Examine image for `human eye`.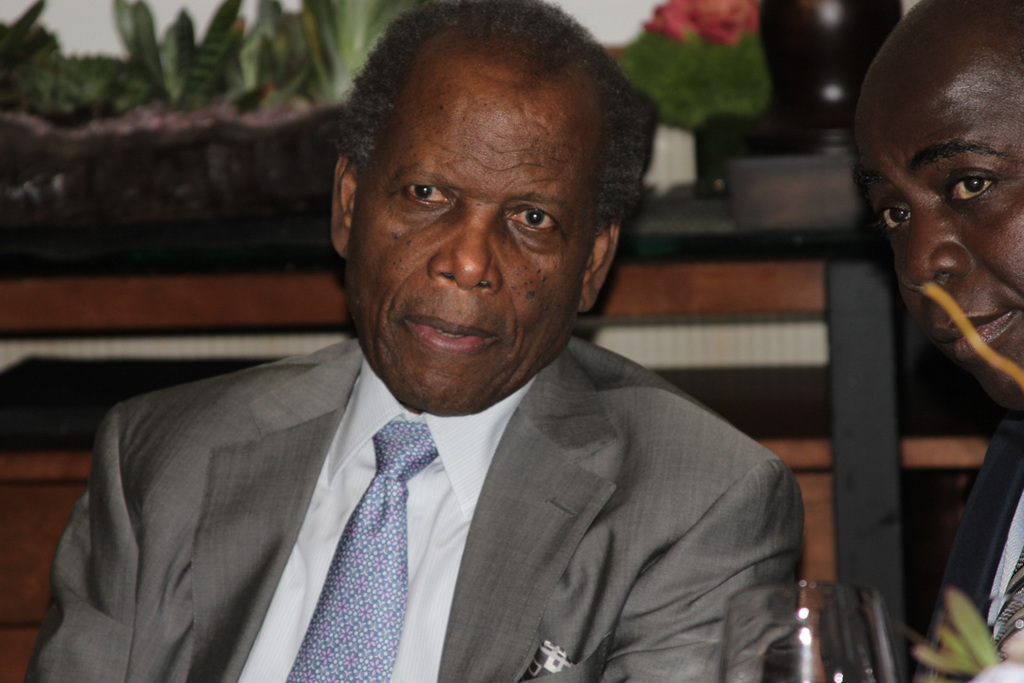
Examination result: [x1=944, y1=170, x2=1008, y2=207].
